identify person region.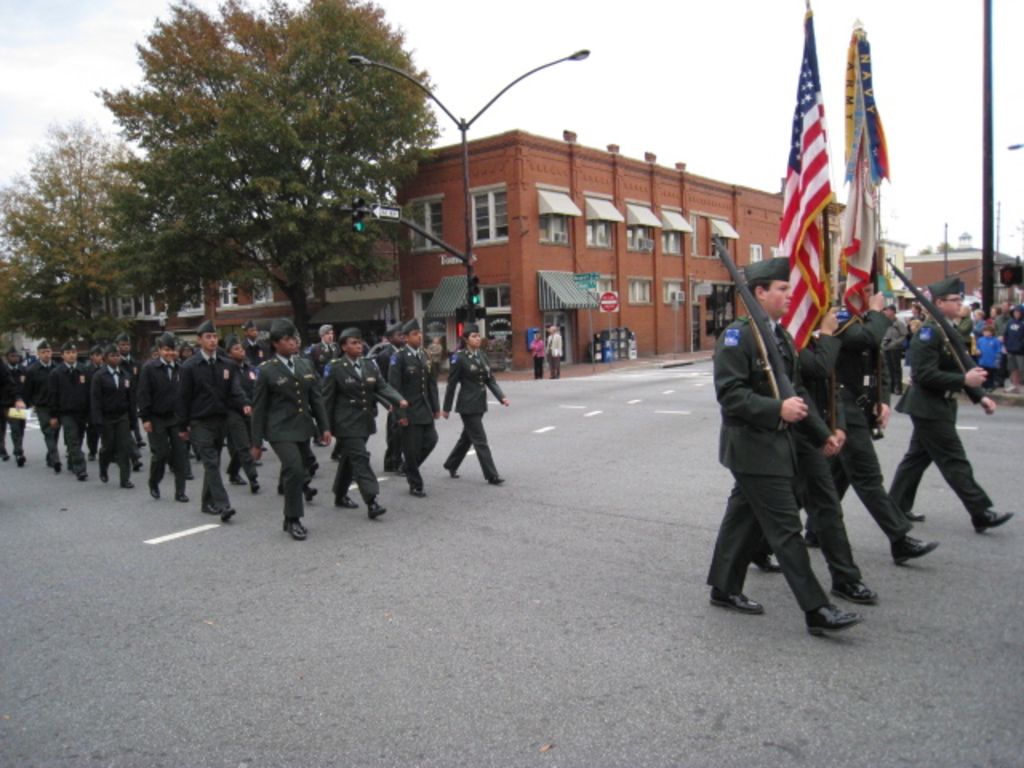
Region: (x1=80, y1=344, x2=142, y2=486).
